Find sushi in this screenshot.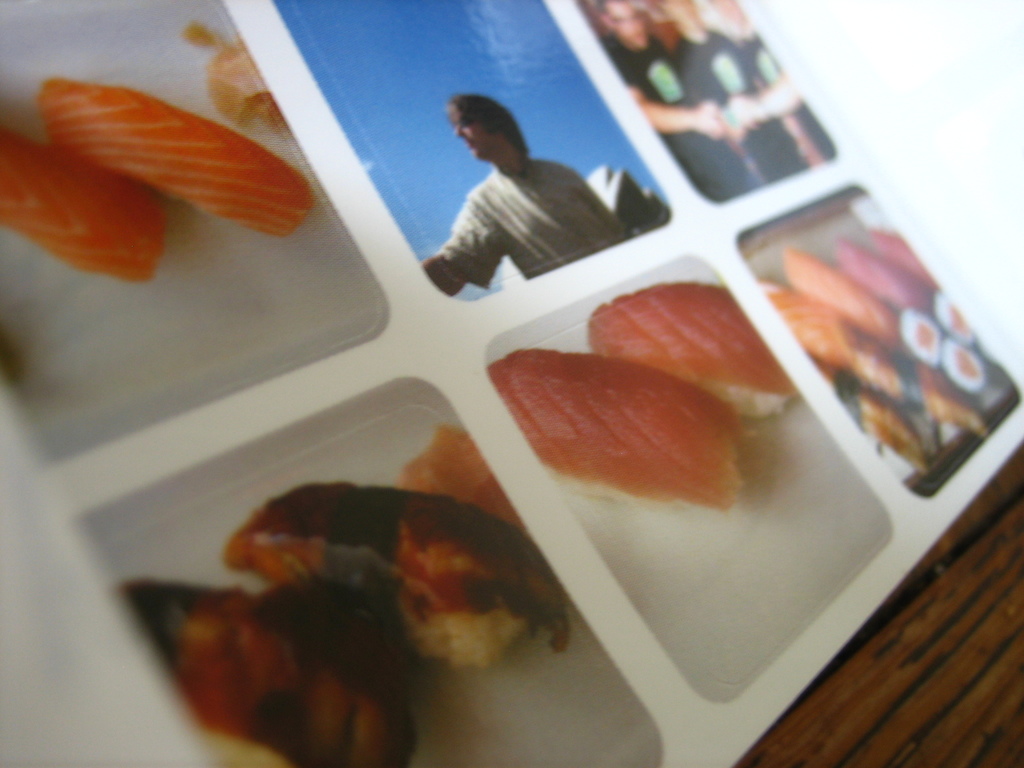
The bounding box for sushi is locate(0, 120, 169, 286).
